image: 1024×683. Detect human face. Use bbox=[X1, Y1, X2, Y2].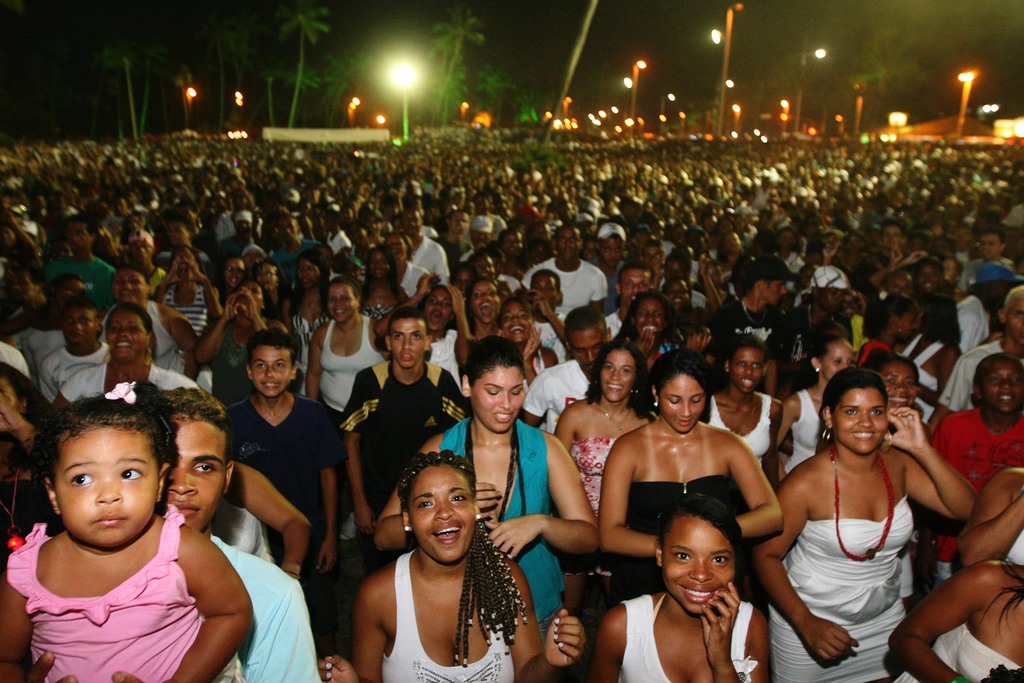
bbox=[456, 268, 468, 290].
